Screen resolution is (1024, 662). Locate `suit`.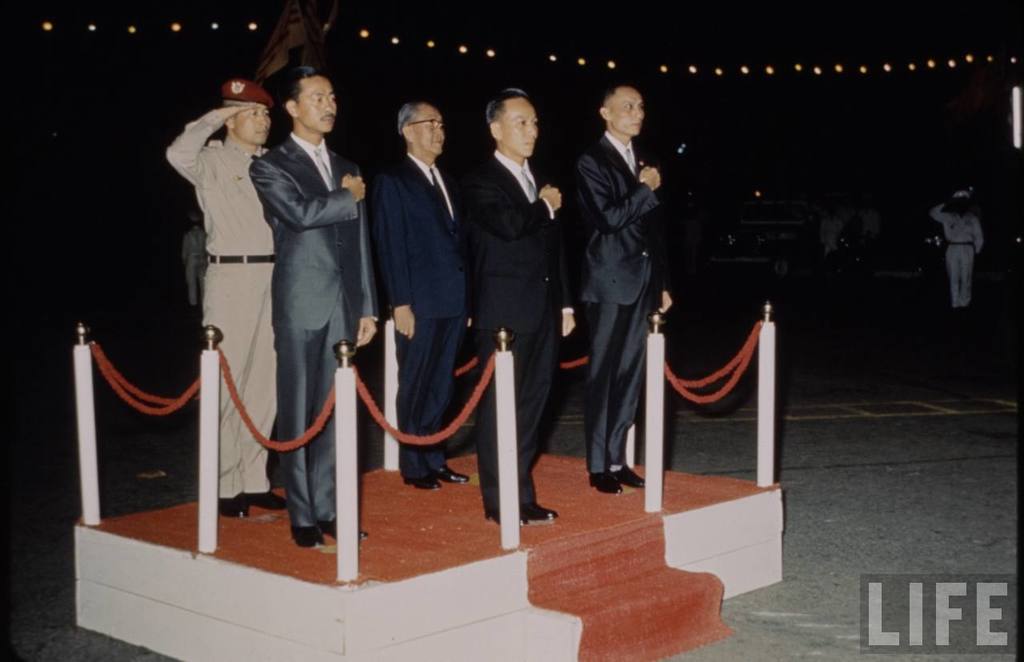
pyautogui.locateOnScreen(378, 153, 469, 471).
